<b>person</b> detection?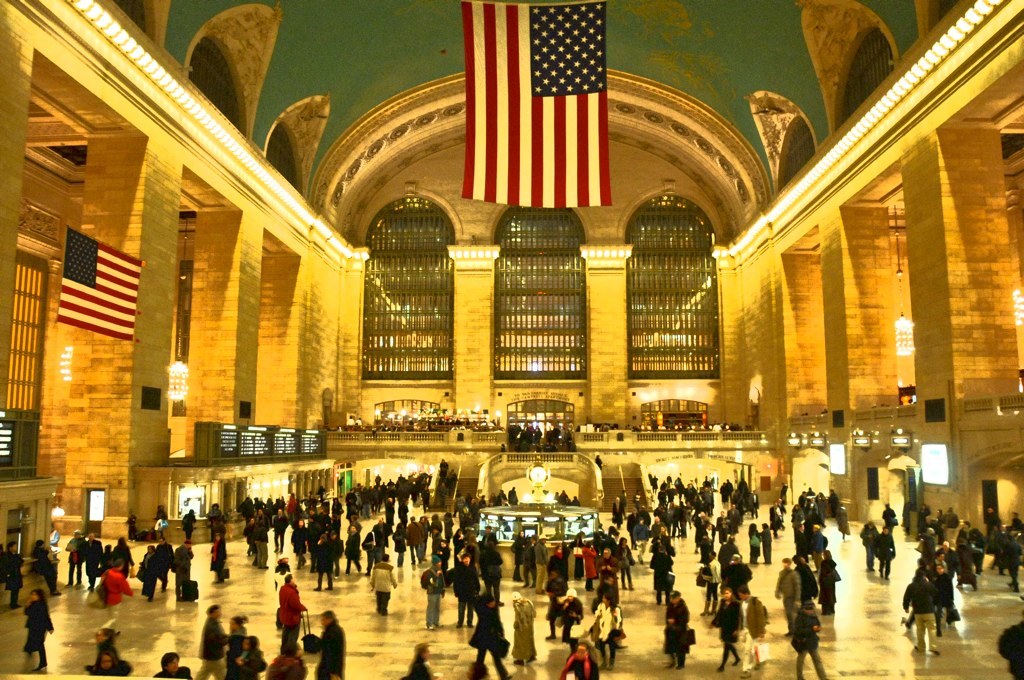
bbox(448, 548, 473, 623)
